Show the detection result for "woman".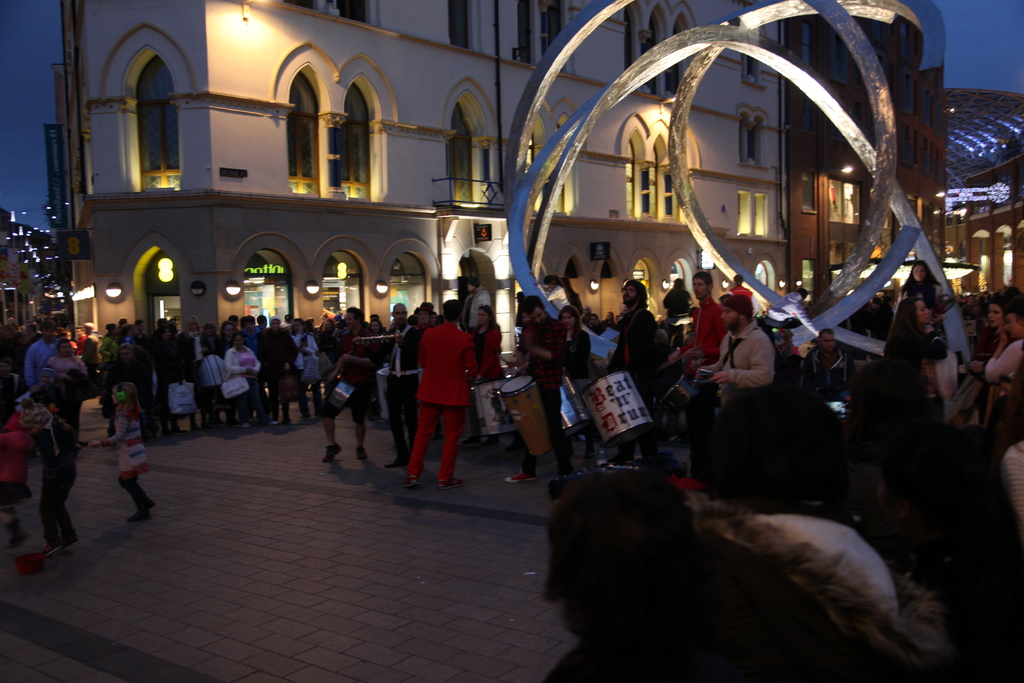
box=[45, 340, 94, 379].
